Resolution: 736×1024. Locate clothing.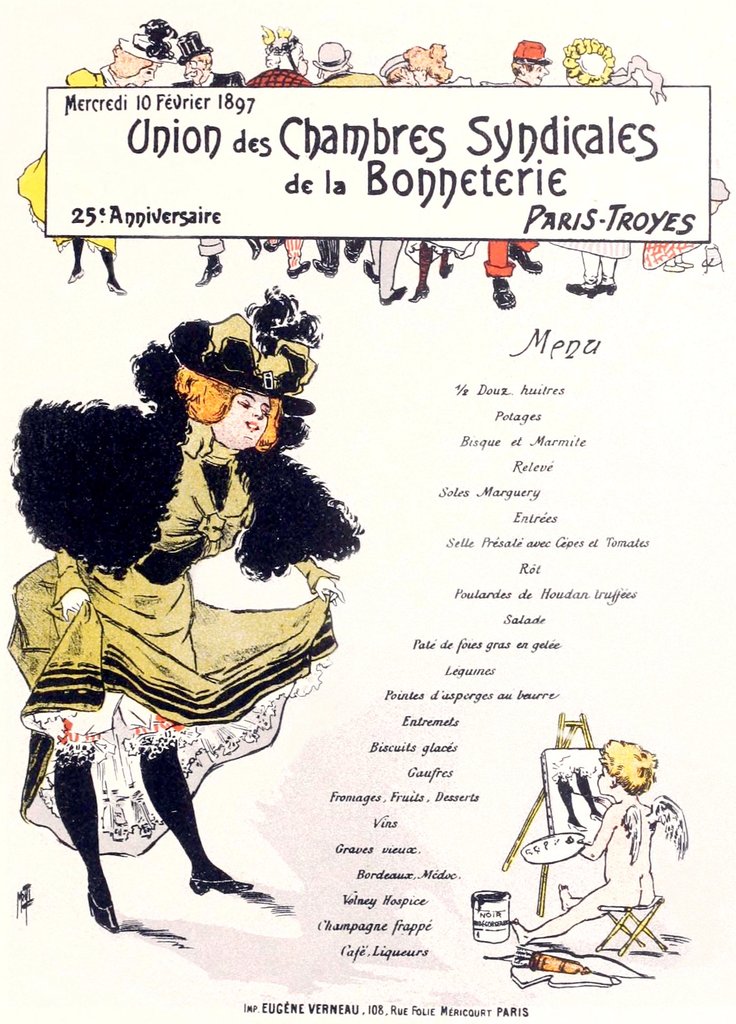
bbox=[13, 423, 326, 862].
